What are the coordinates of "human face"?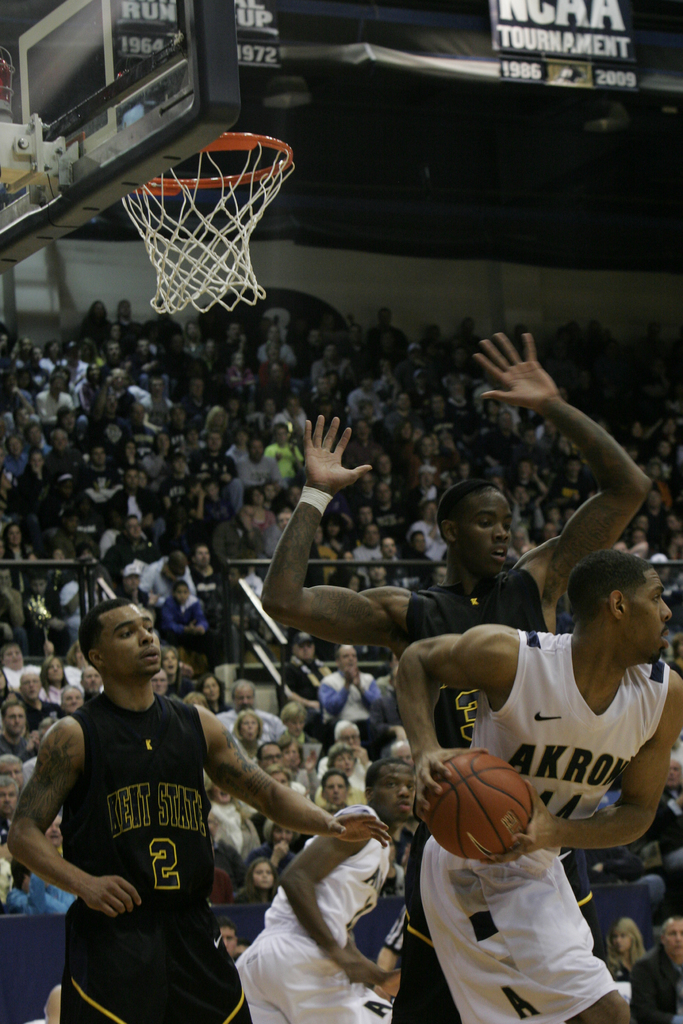
bbox=[47, 814, 67, 842].
